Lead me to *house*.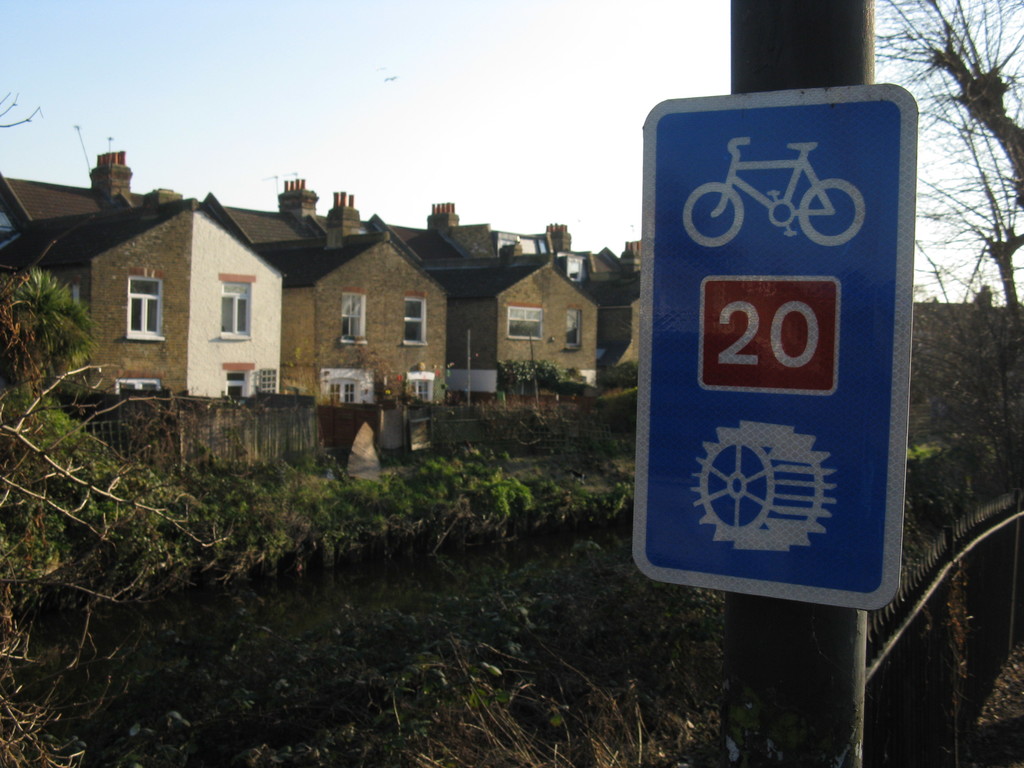
Lead to BBox(0, 150, 309, 408).
